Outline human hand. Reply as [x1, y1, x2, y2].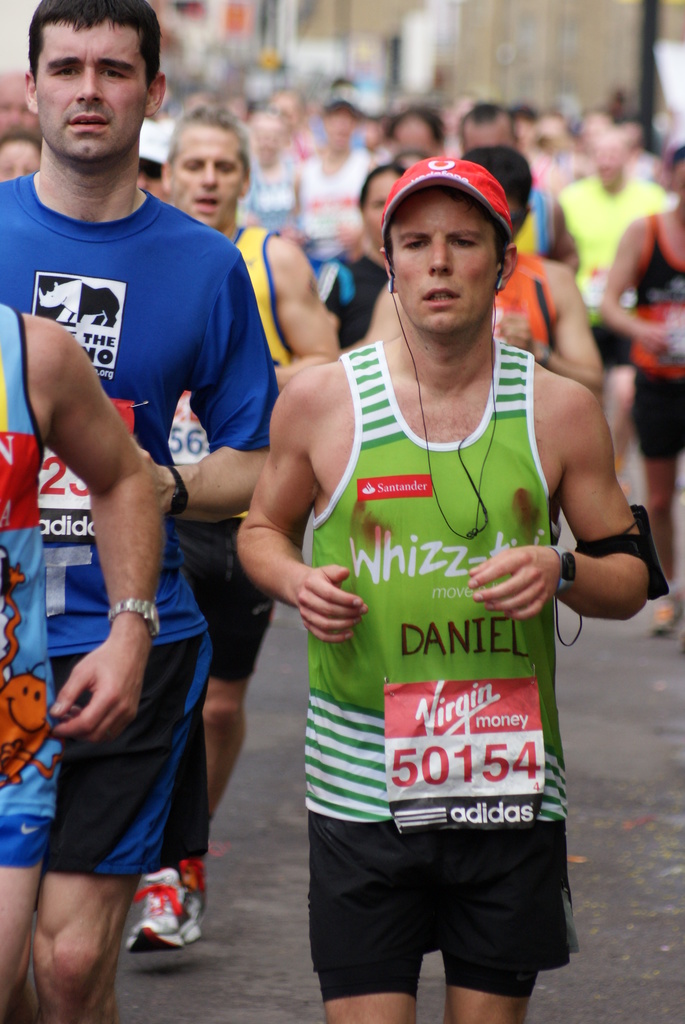
[474, 540, 581, 611].
